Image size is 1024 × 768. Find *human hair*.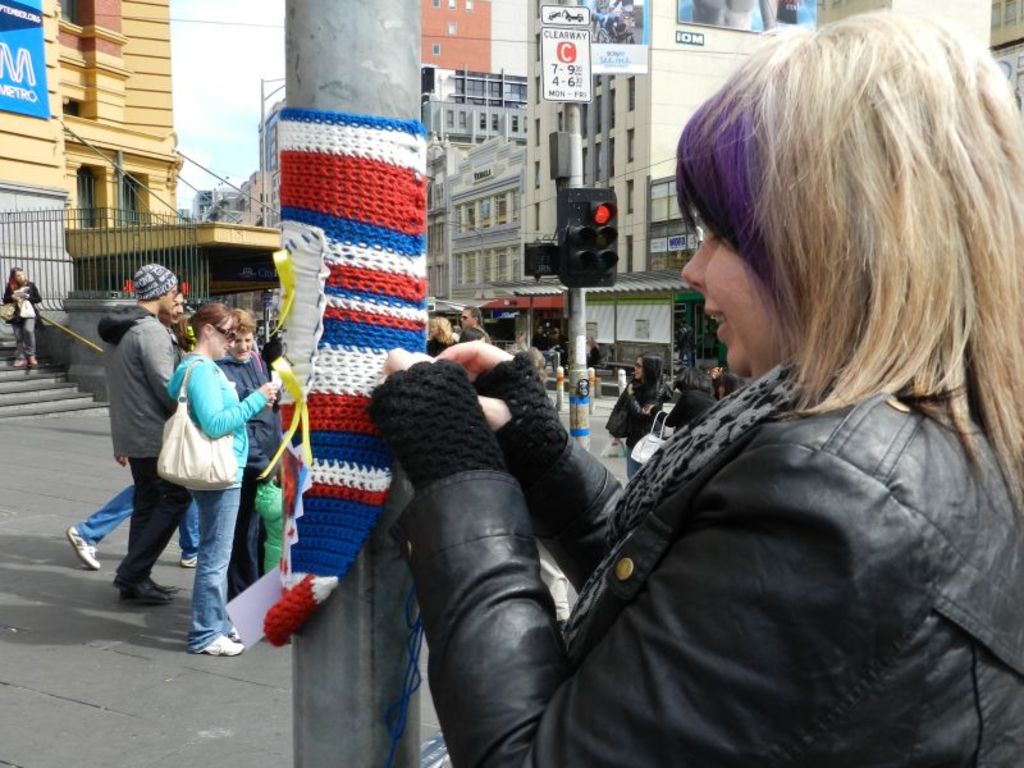
(684,12,996,443).
